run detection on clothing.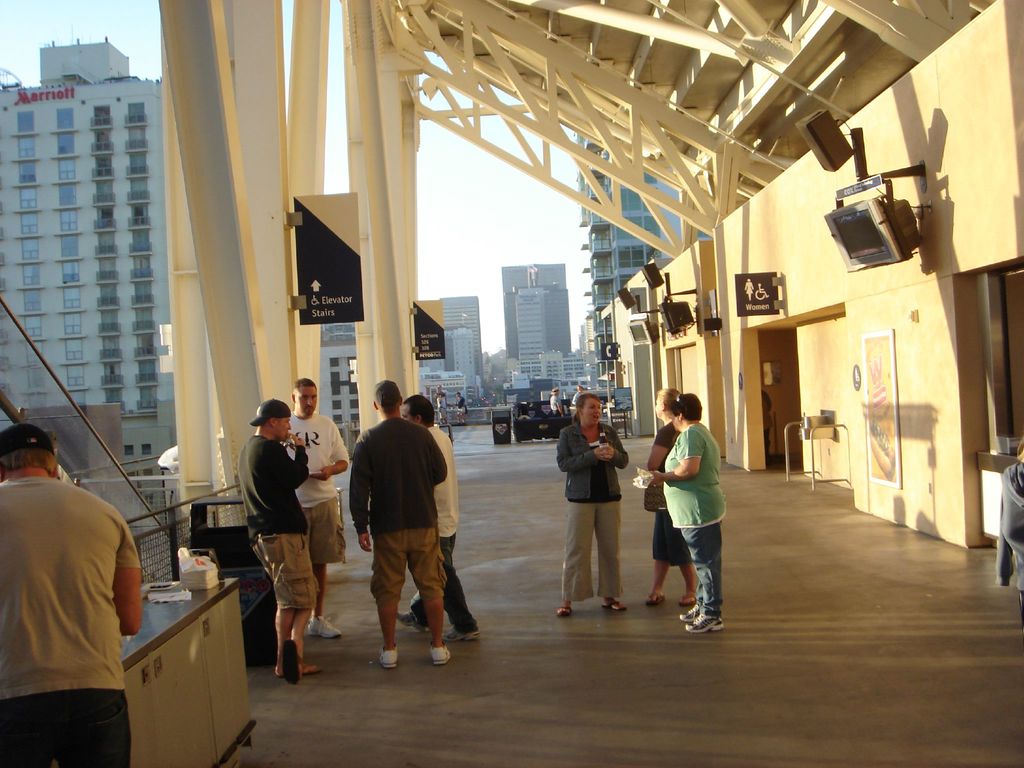
Result: <region>349, 410, 438, 607</region>.
